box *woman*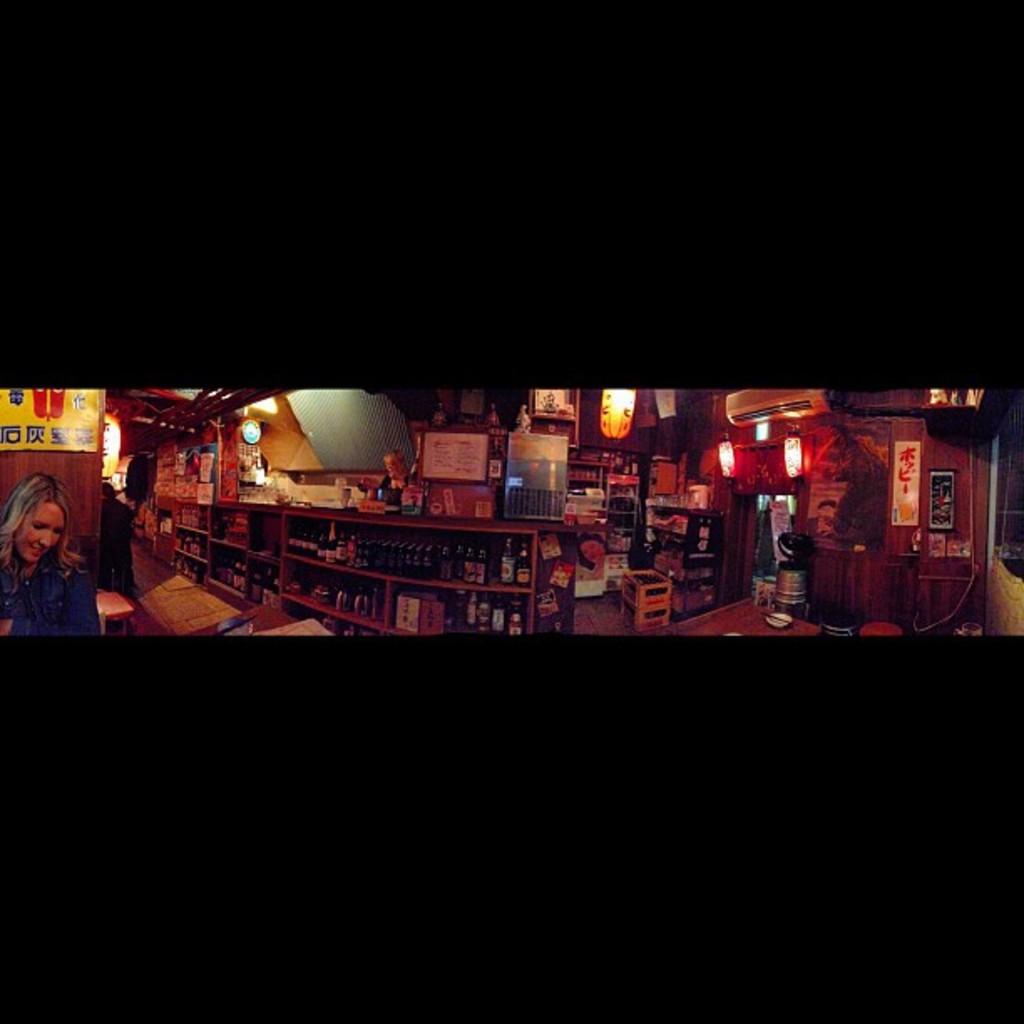
(0, 468, 105, 631)
